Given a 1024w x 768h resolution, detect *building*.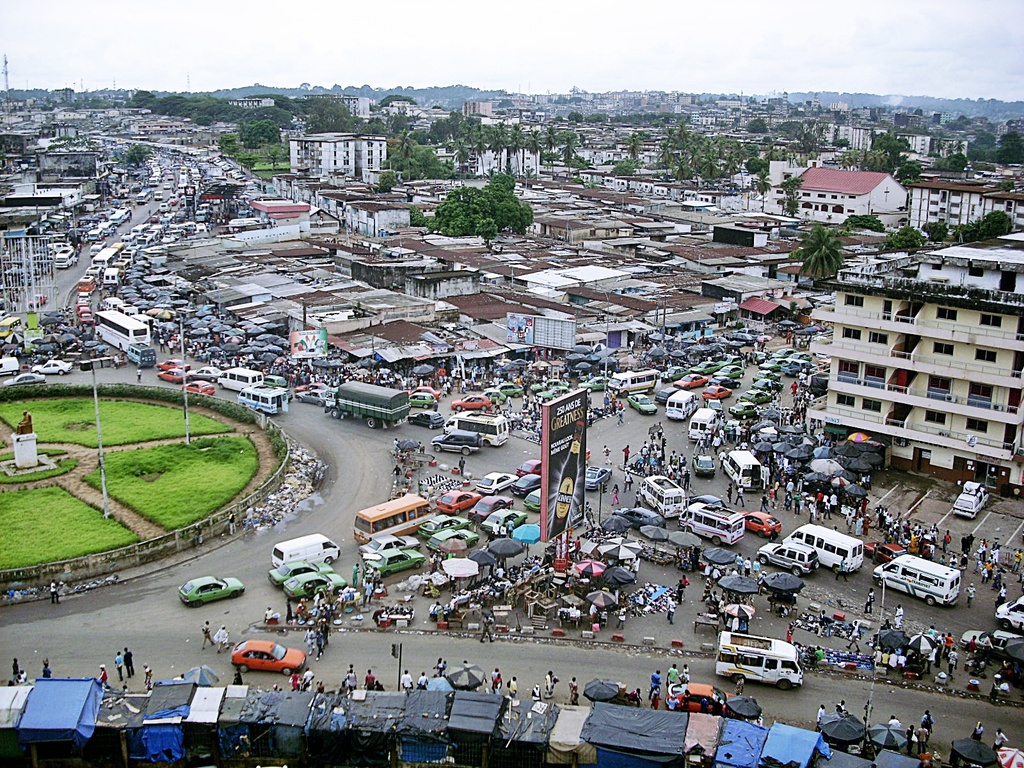
bbox=[381, 101, 449, 126].
